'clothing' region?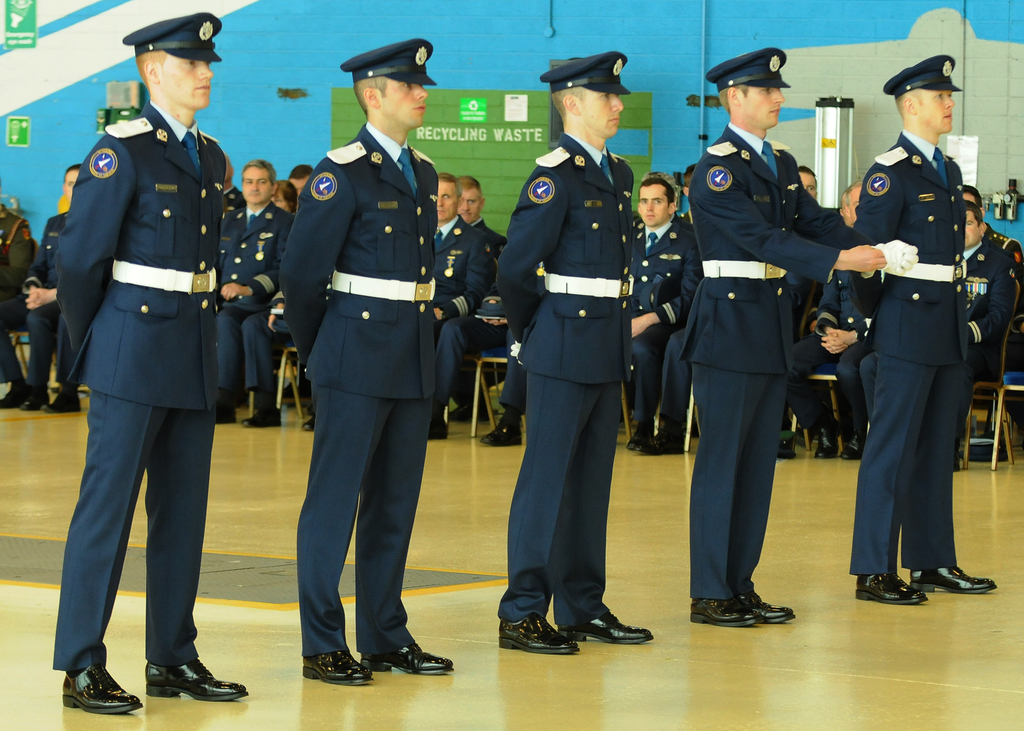
x1=499 y1=127 x2=644 y2=621
